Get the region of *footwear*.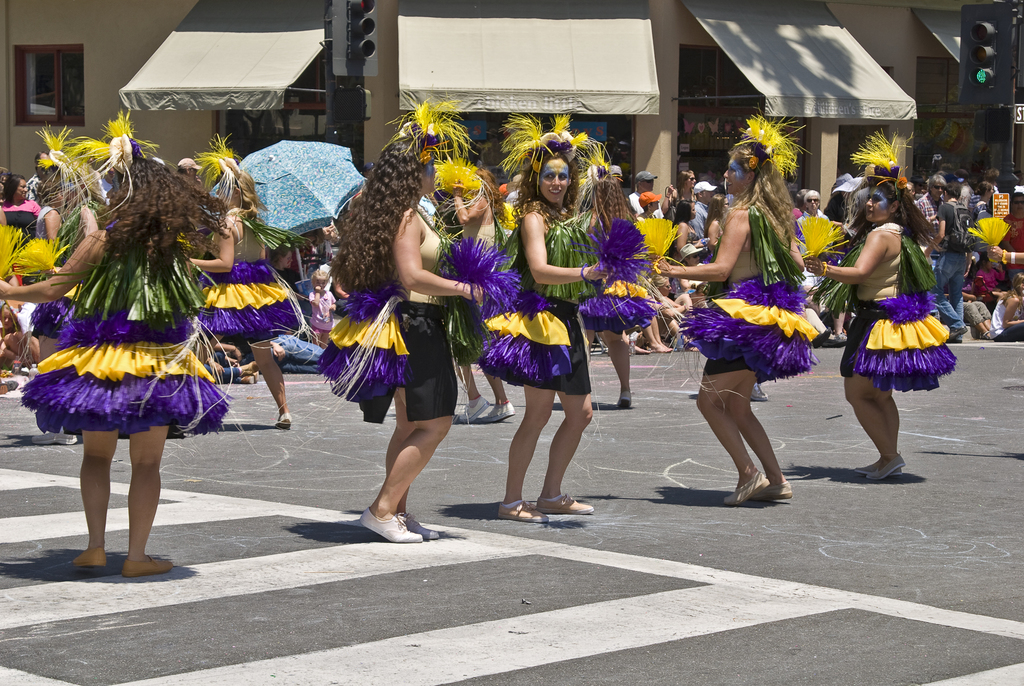
rect(499, 498, 545, 523).
